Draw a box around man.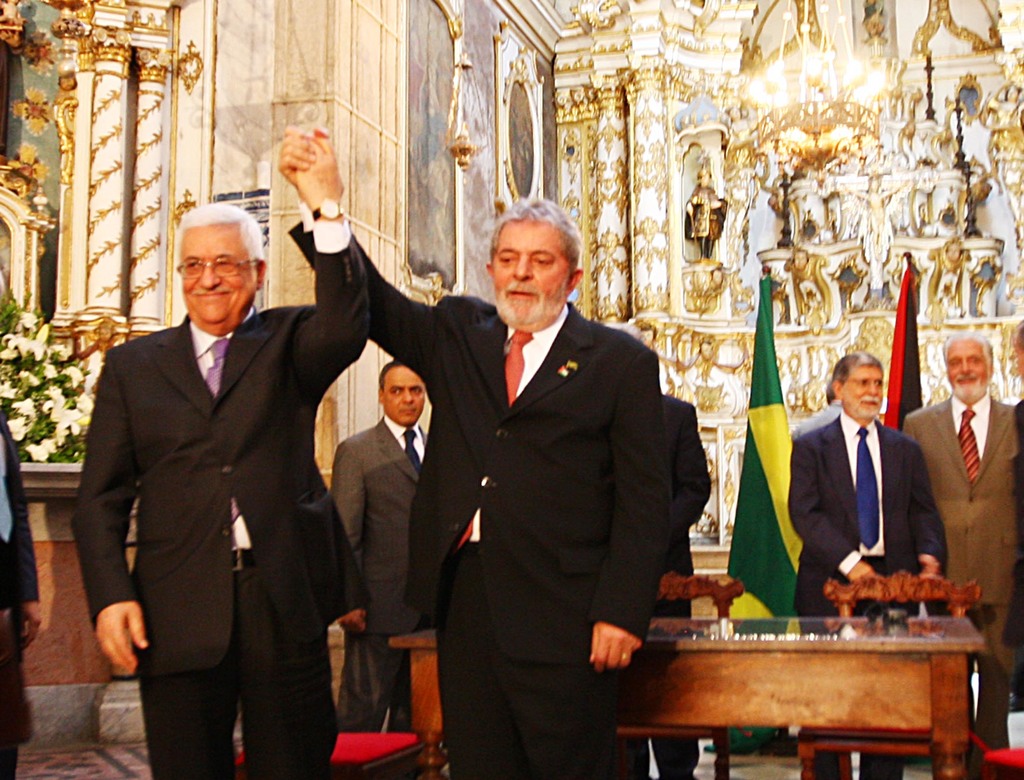
region(70, 179, 337, 770).
